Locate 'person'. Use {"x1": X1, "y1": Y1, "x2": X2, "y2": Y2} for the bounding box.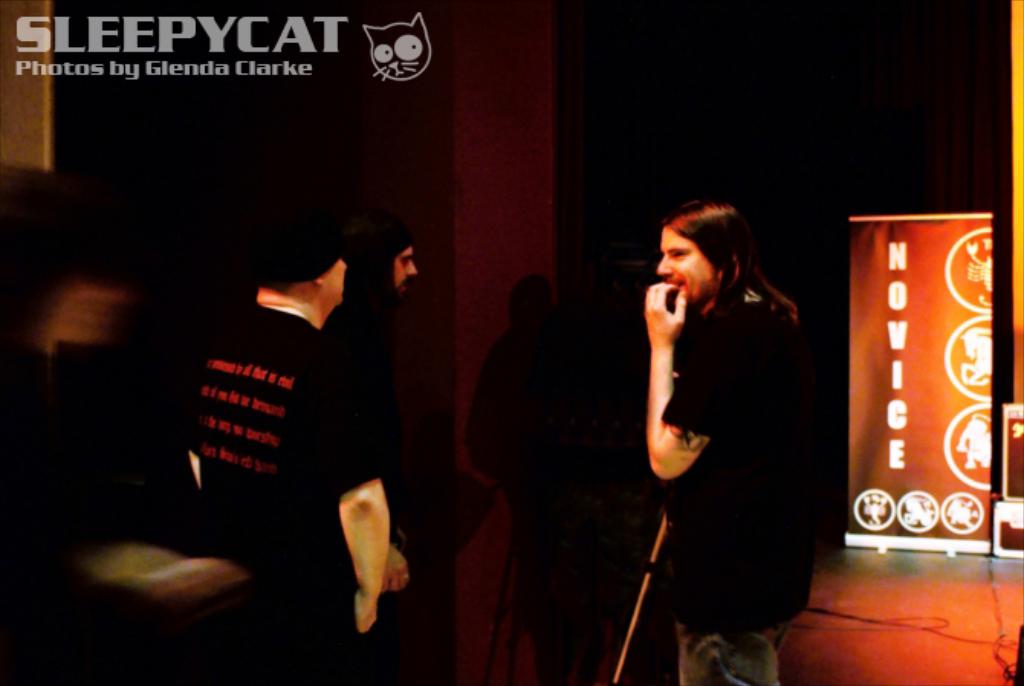
{"x1": 341, "y1": 223, "x2": 422, "y2": 684}.
